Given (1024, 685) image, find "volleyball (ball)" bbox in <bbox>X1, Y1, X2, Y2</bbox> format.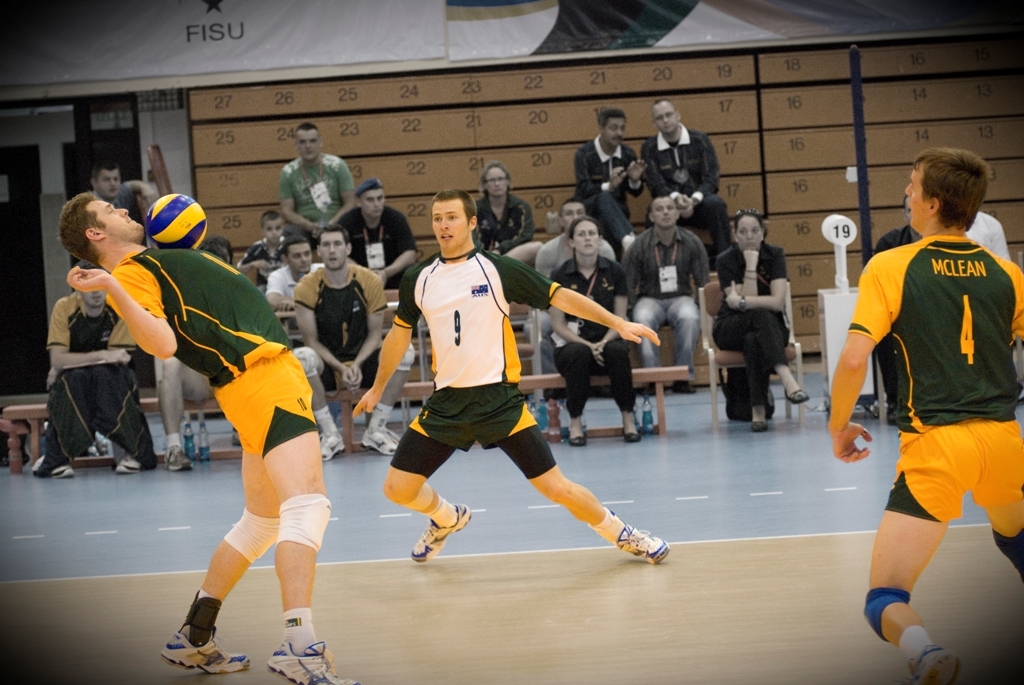
<bbox>138, 183, 211, 253</bbox>.
